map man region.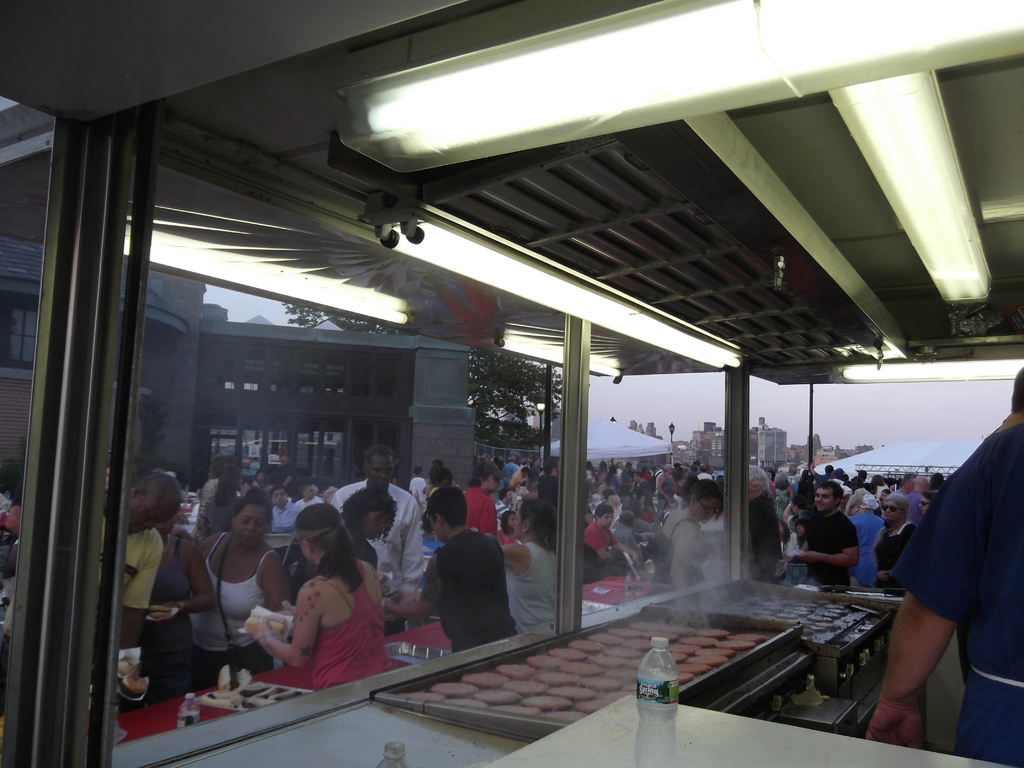
Mapped to (655,463,678,522).
